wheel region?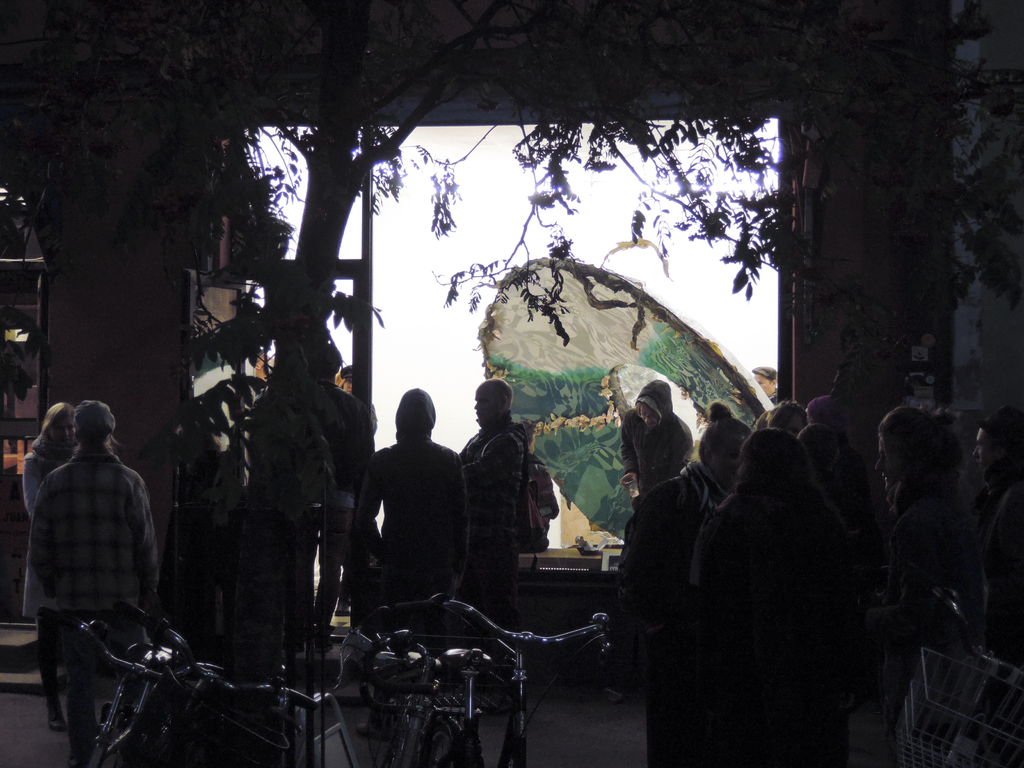
<region>398, 716, 492, 767</region>
